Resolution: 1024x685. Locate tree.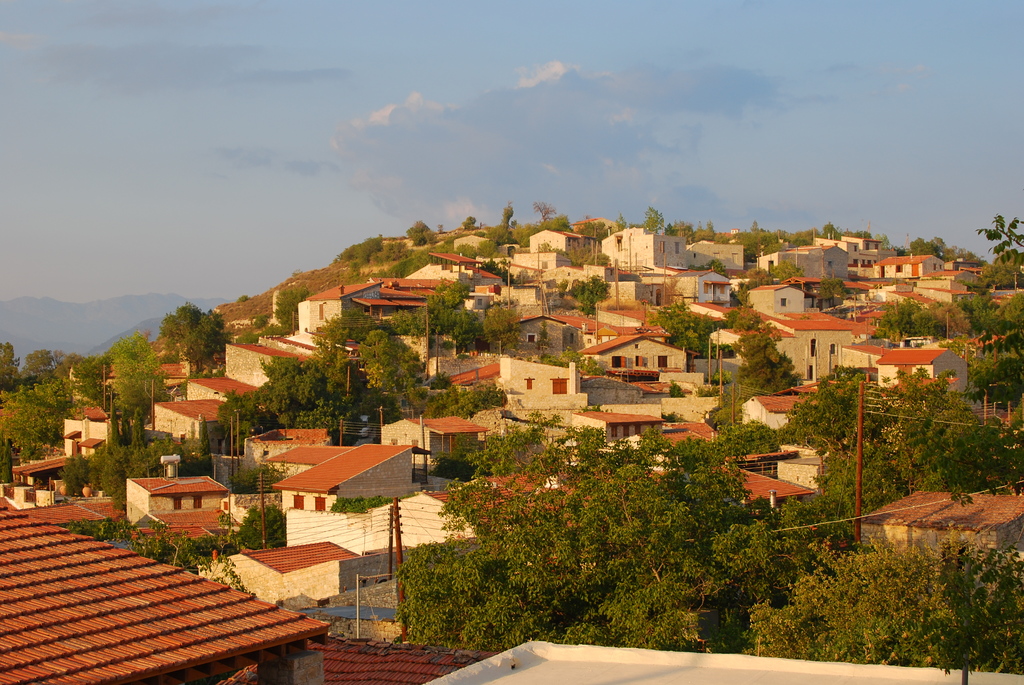
<box>952,211,1023,392</box>.
